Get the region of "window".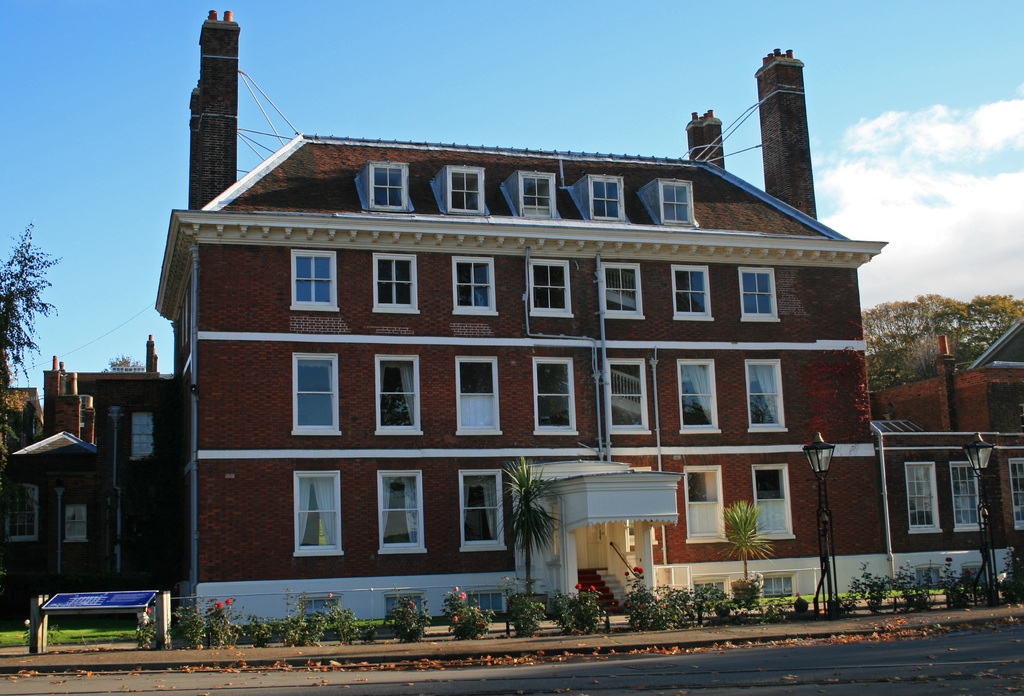
box(449, 166, 486, 216).
